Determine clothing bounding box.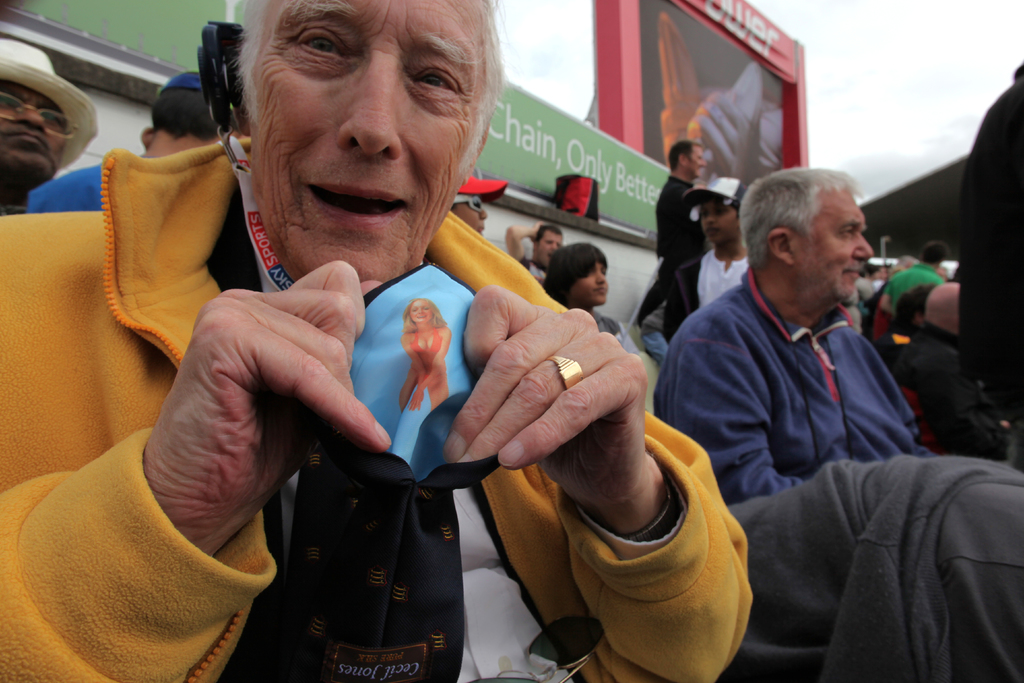
Determined: BBox(826, 271, 872, 330).
